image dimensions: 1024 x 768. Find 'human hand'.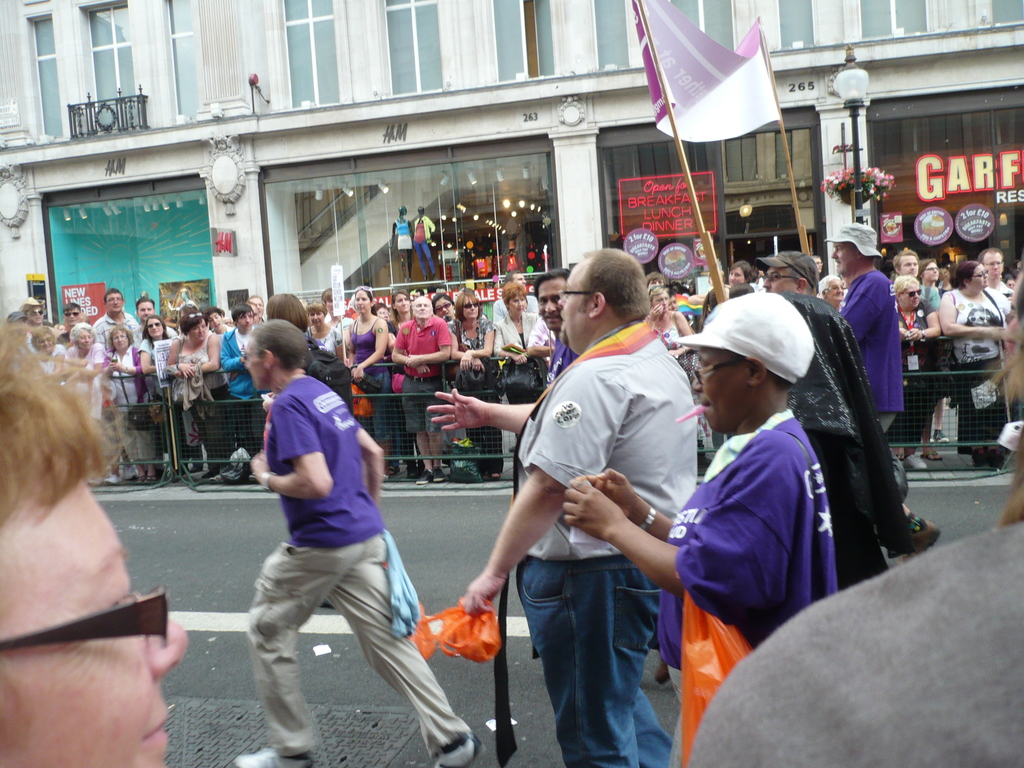
(458,356,472,373).
